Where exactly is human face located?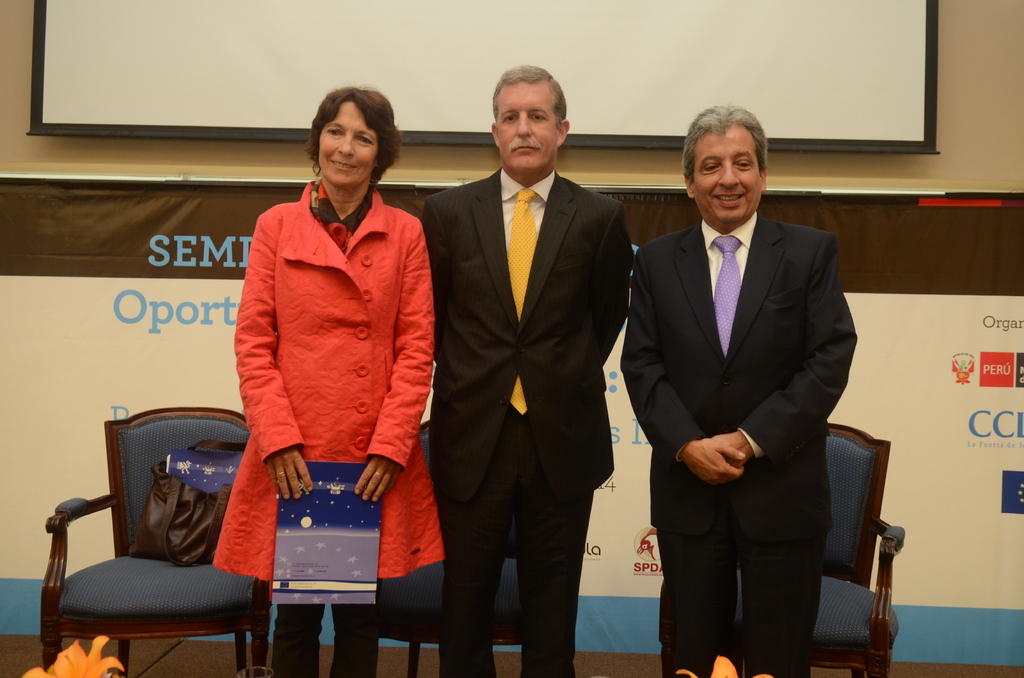
Its bounding box is 496/80/558/170.
